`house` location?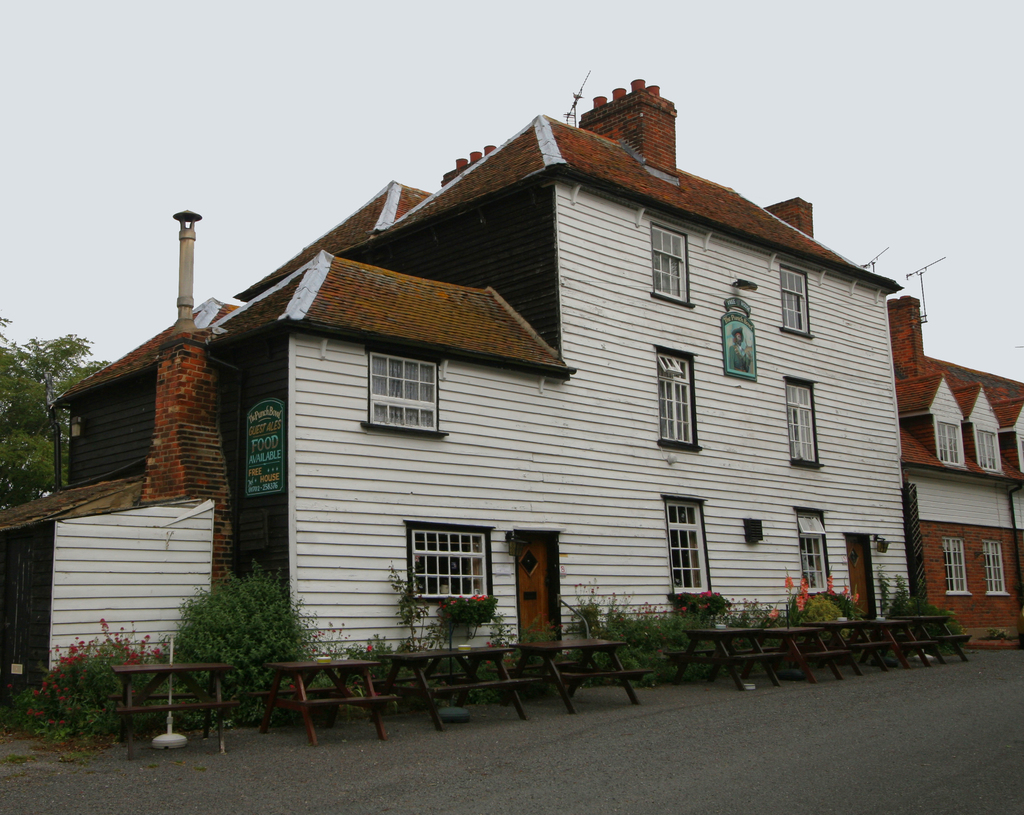
rect(70, 101, 964, 718)
